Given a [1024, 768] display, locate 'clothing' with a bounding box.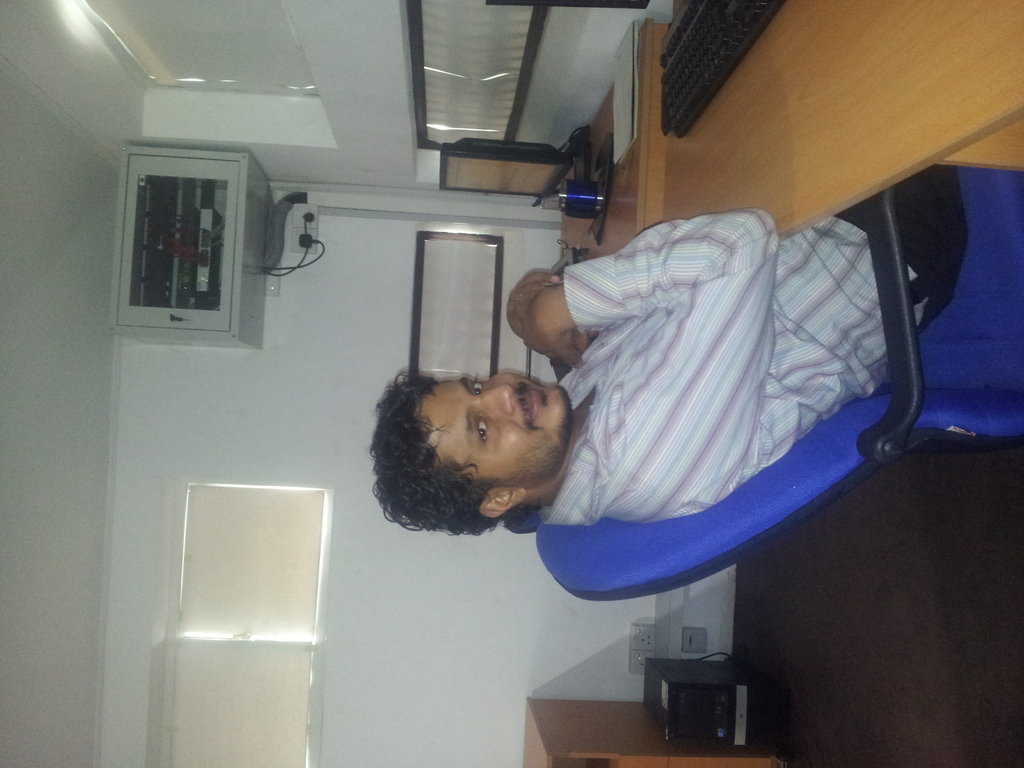
Located: box=[542, 160, 975, 526].
